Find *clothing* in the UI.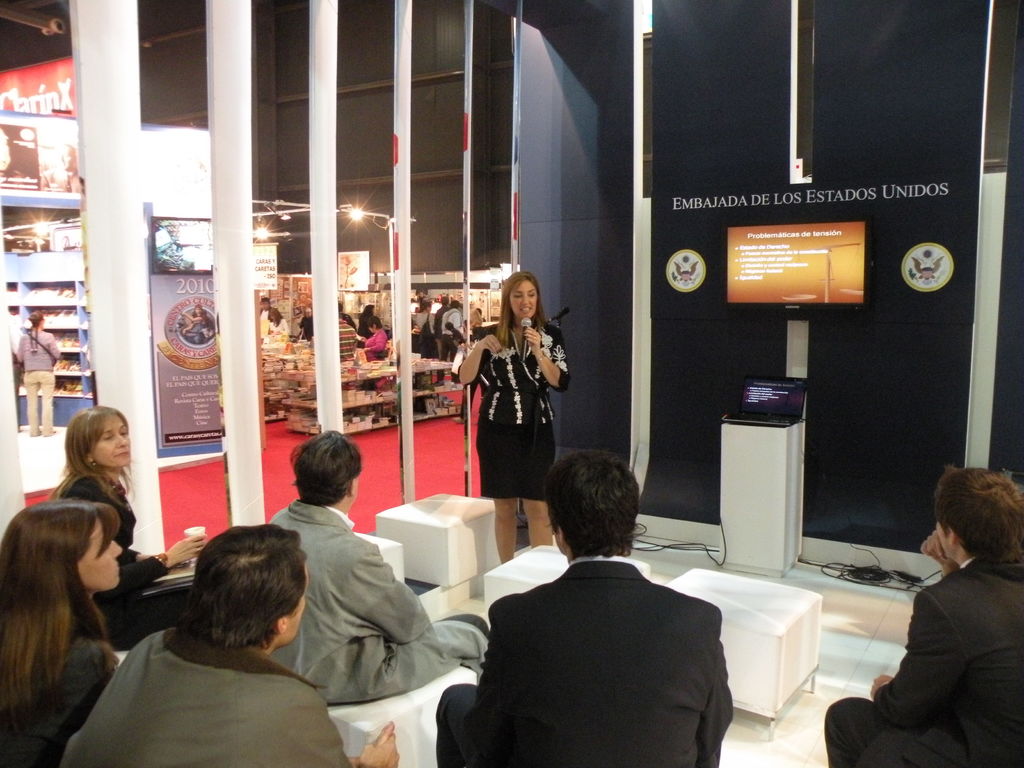
UI element at <region>52, 613, 358, 767</region>.
